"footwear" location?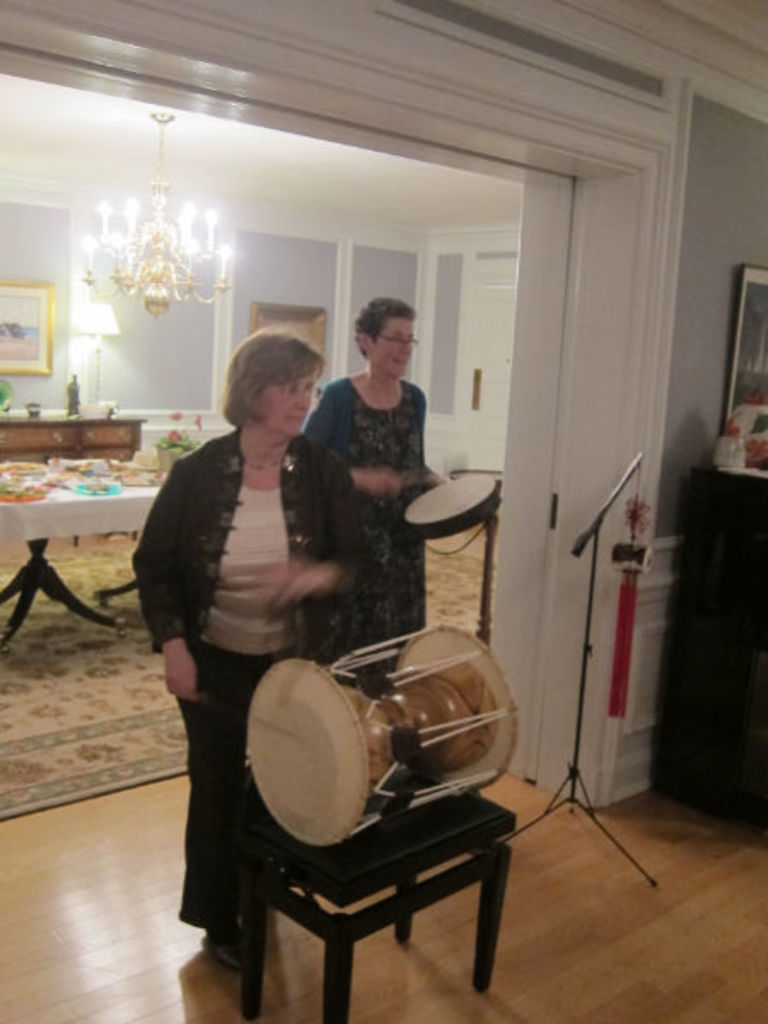
198 923 275 971
